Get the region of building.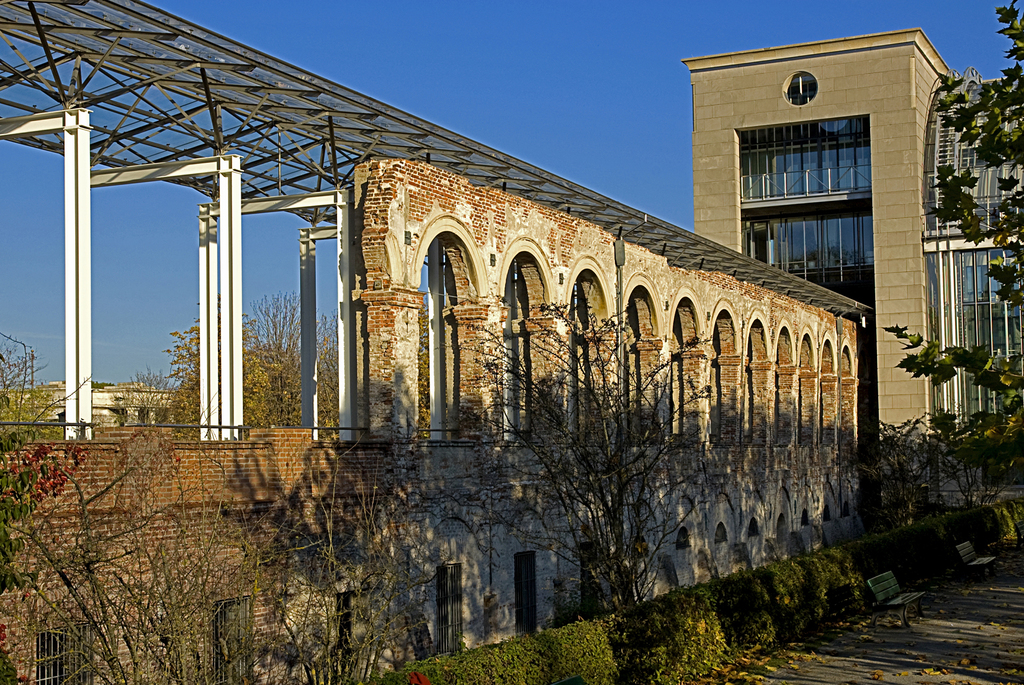
[679,23,1023,496].
